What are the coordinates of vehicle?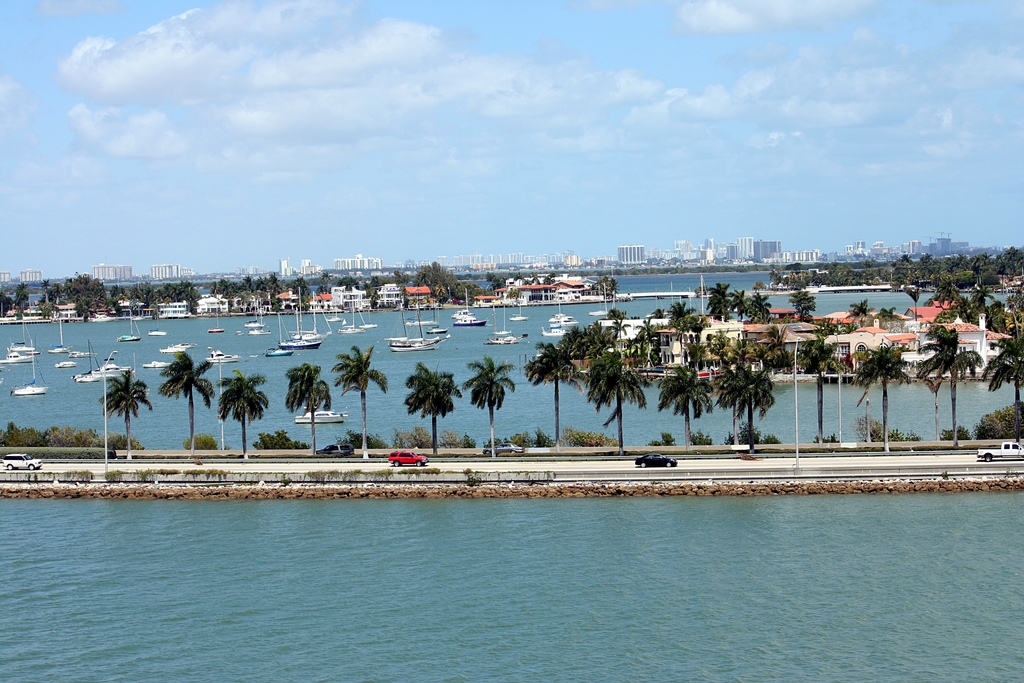
250/330/268/336.
